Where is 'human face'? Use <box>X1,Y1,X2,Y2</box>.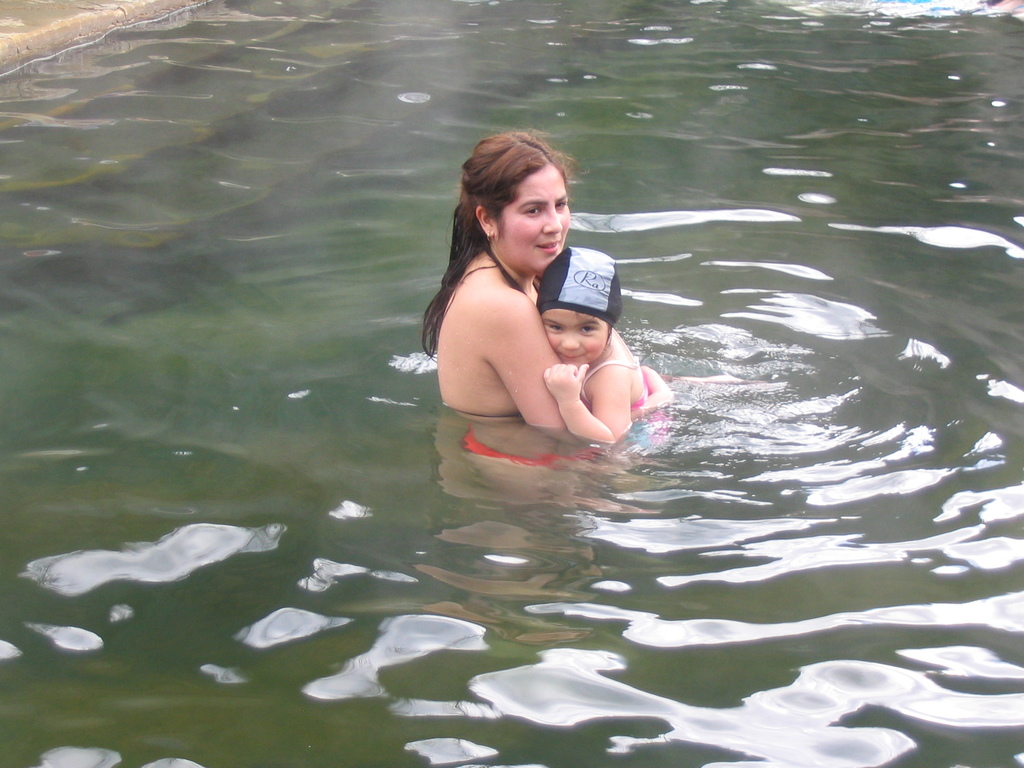
<box>495,167,571,279</box>.
